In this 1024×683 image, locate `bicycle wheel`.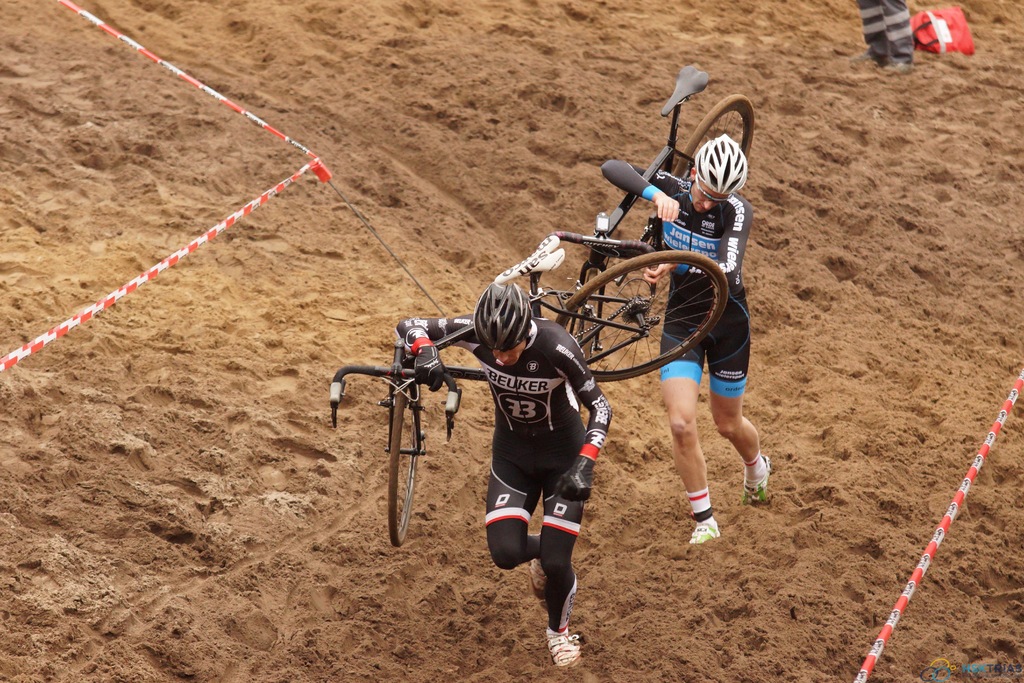
Bounding box: [669,89,751,193].
